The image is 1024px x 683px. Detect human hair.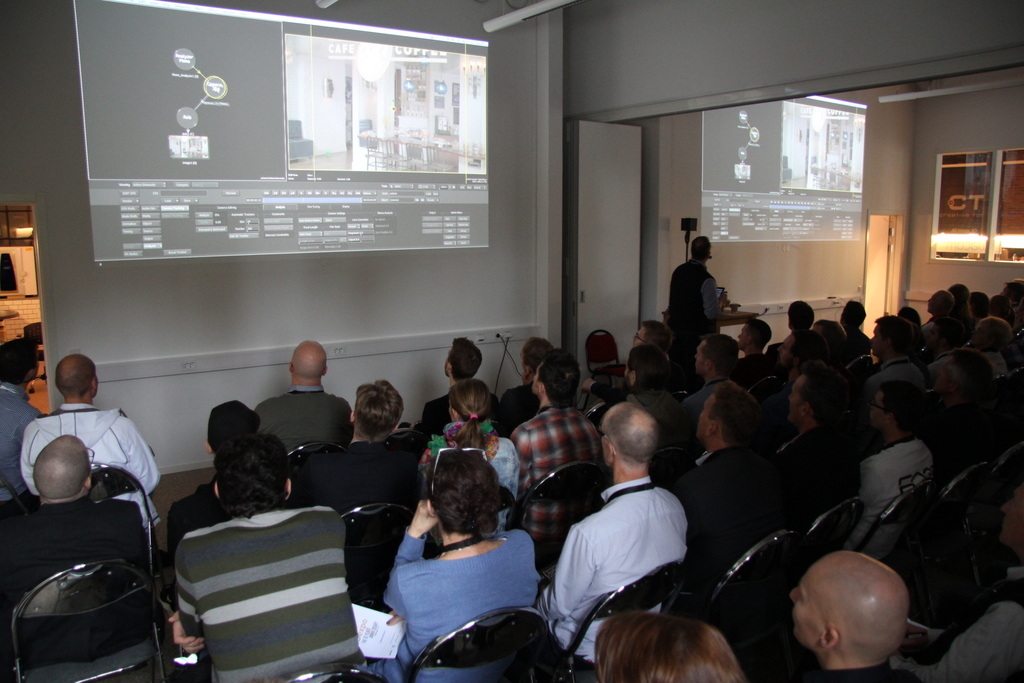
Detection: left=746, top=320, right=774, bottom=353.
